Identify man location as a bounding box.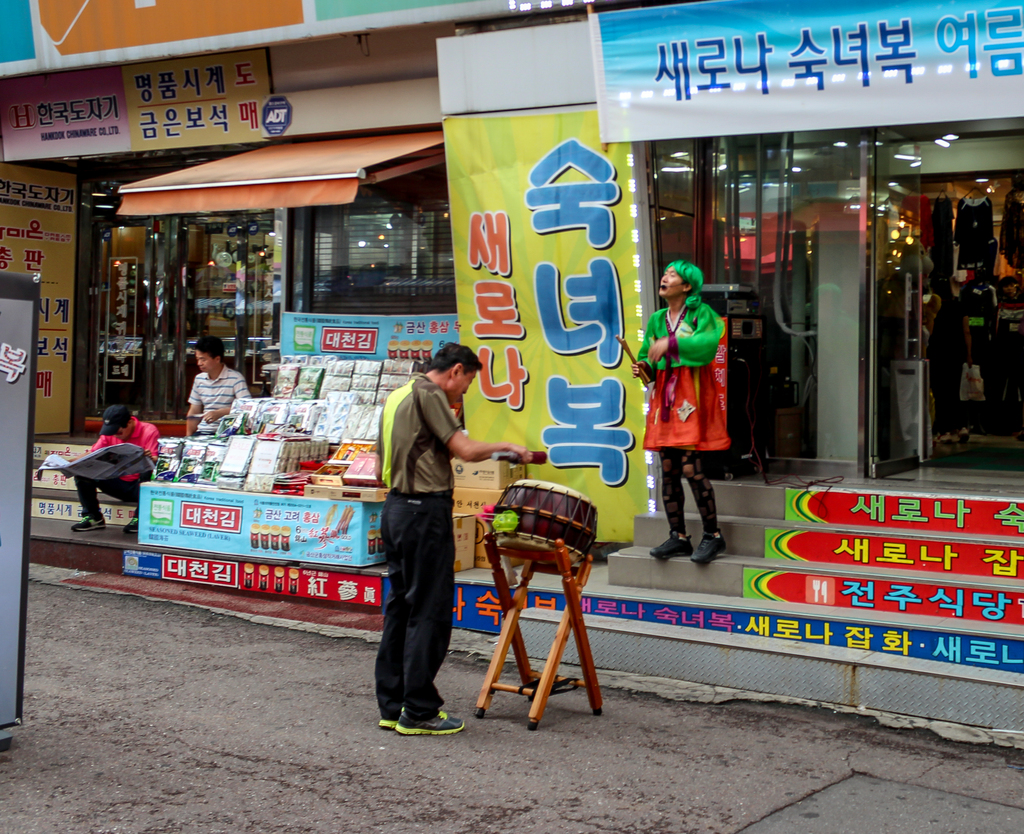
[628,258,724,563].
